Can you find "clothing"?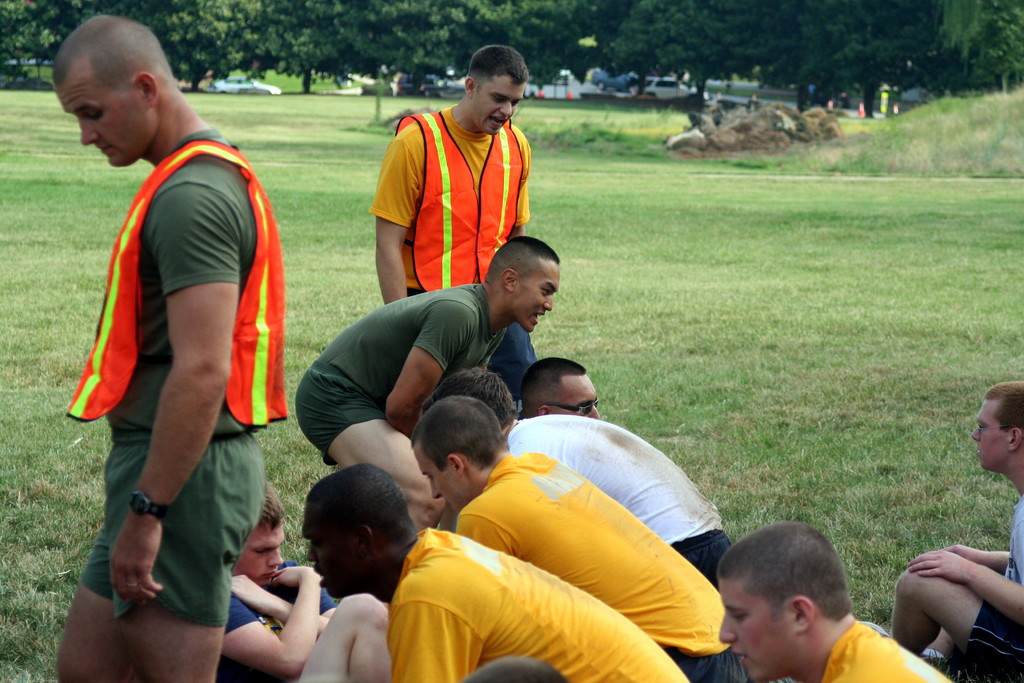
Yes, bounding box: (x1=369, y1=91, x2=528, y2=299).
